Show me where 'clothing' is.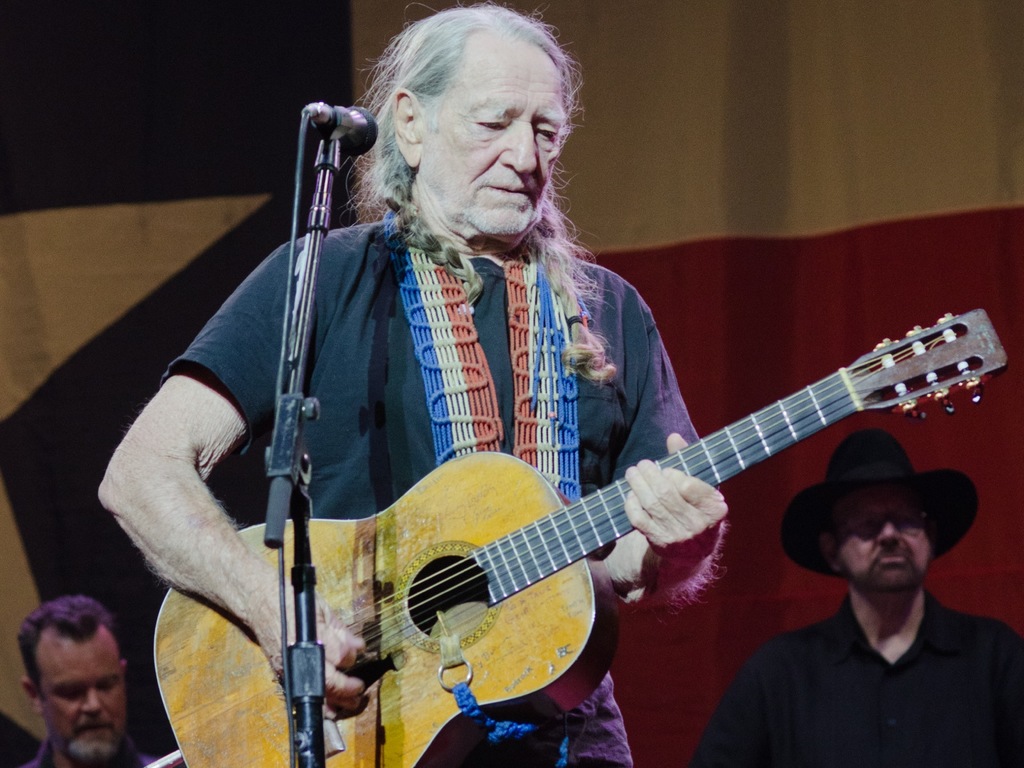
'clothing' is at [190,217,715,767].
